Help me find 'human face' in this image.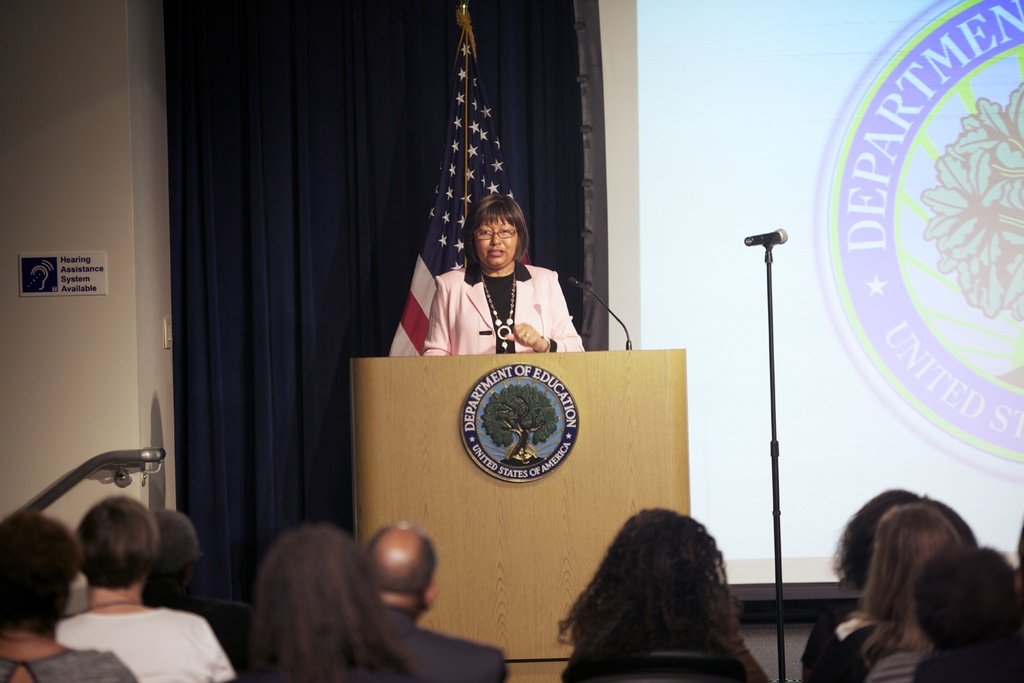
Found it: left=473, top=217, right=523, bottom=276.
